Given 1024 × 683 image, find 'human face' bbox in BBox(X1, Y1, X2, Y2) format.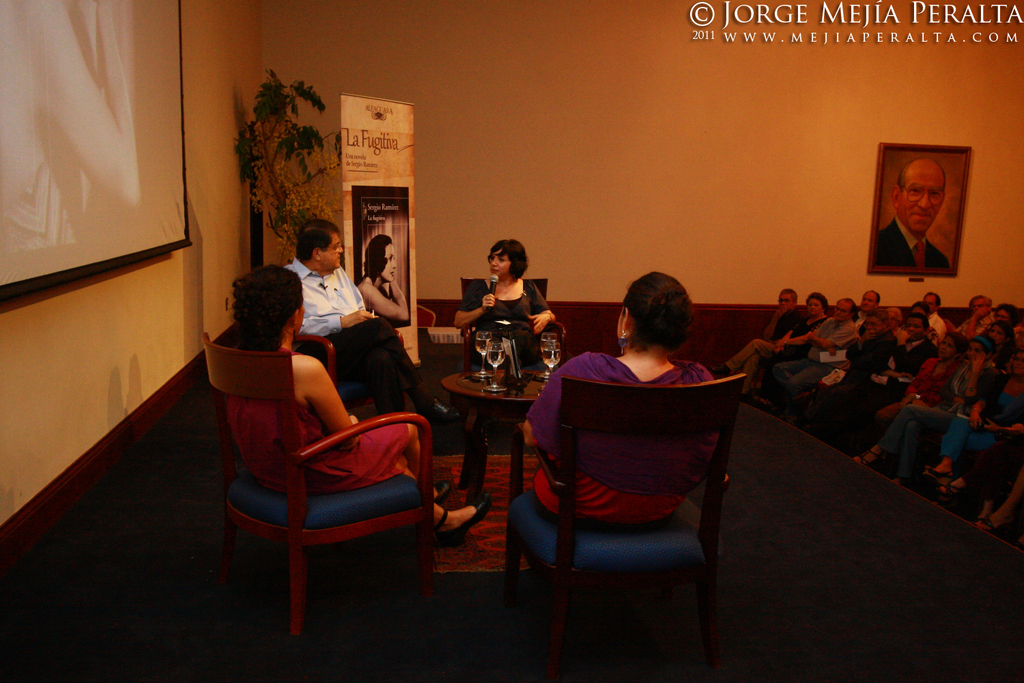
BBox(834, 300, 853, 318).
